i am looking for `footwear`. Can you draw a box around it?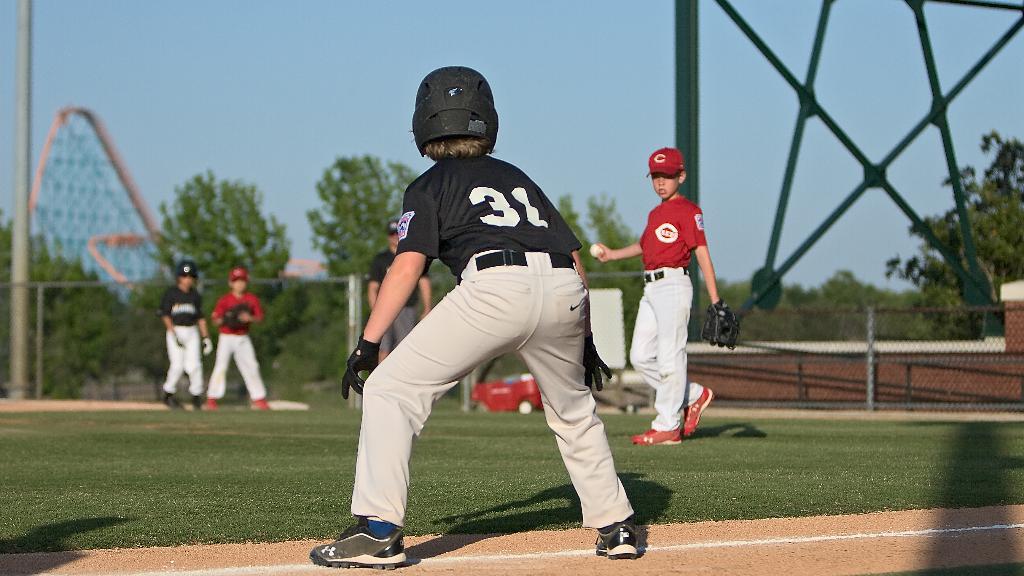
Sure, the bounding box is (628, 425, 682, 449).
